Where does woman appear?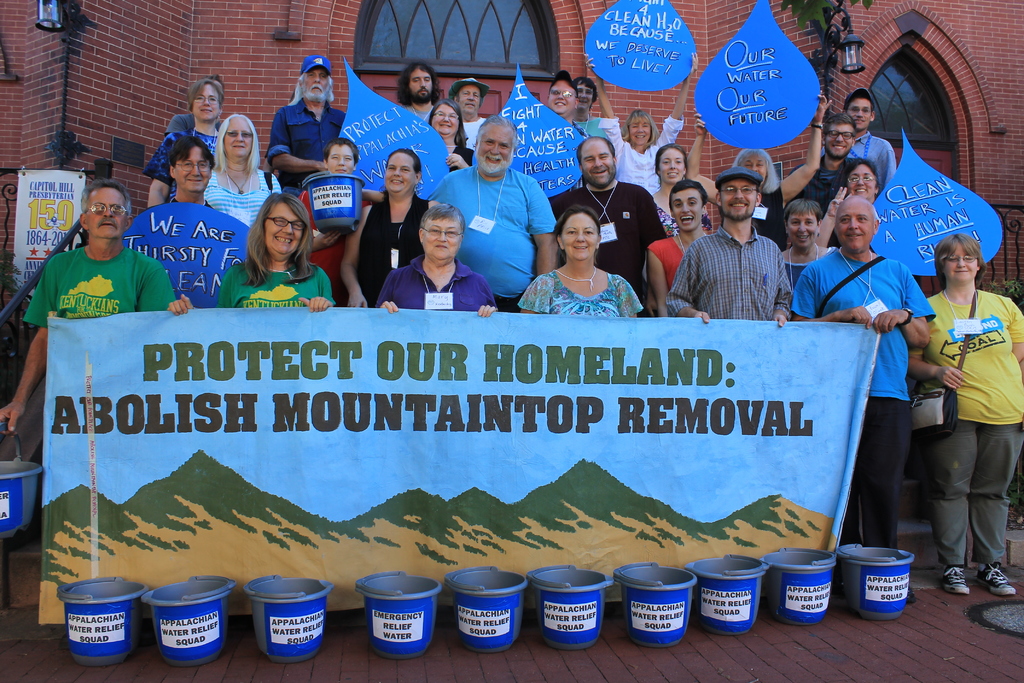
Appears at pyautogui.locateOnScreen(337, 149, 439, 308).
